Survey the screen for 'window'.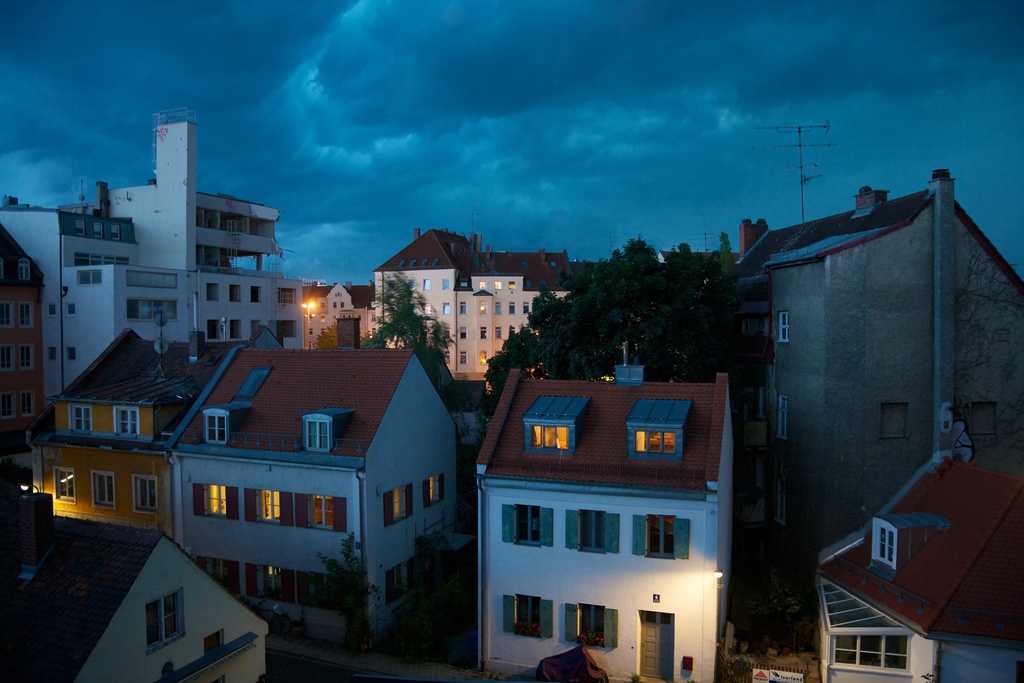
Survey found: locate(869, 523, 899, 575).
